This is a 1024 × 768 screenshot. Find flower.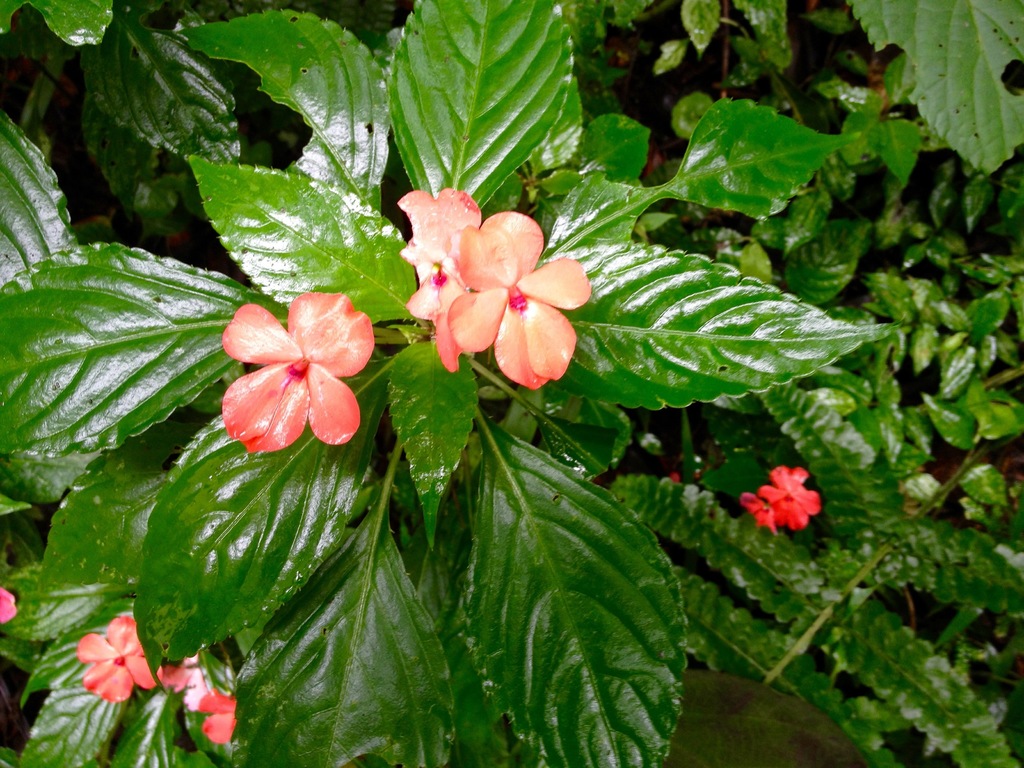
Bounding box: crop(160, 647, 216, 709).
